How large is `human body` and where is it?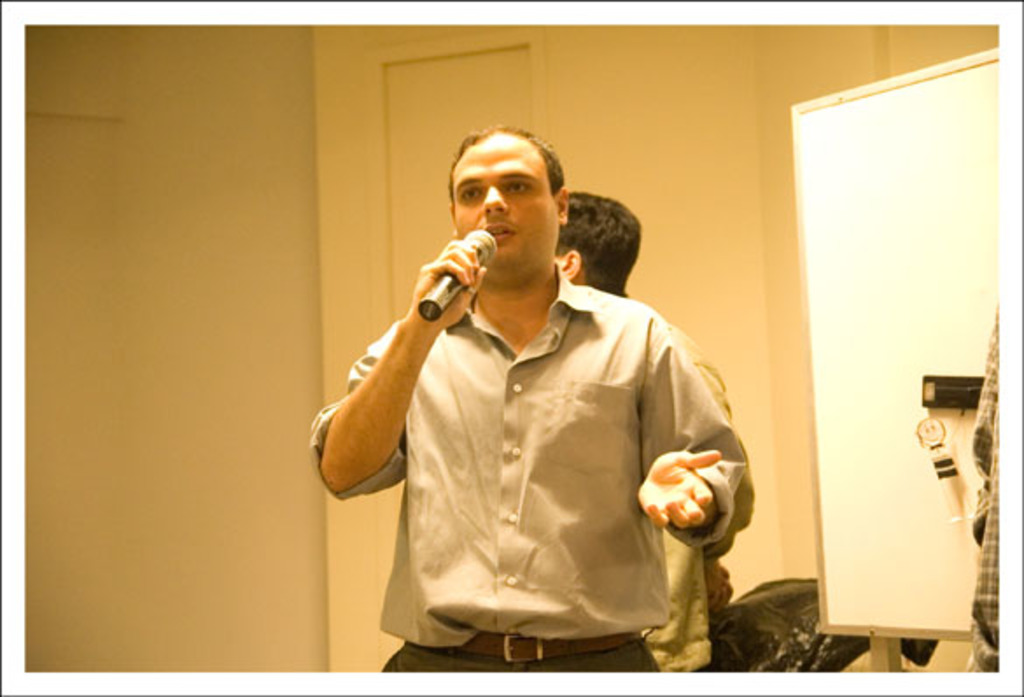
Bounding box: BBox(296, 135, 683, 665).
